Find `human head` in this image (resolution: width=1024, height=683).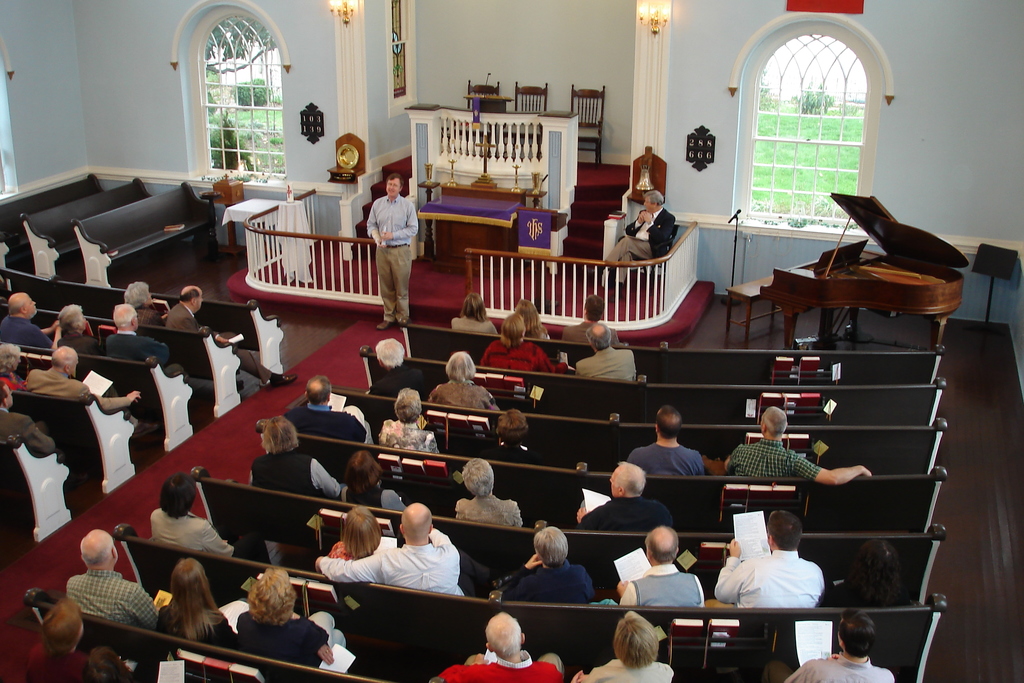
(342,506,382,555).
